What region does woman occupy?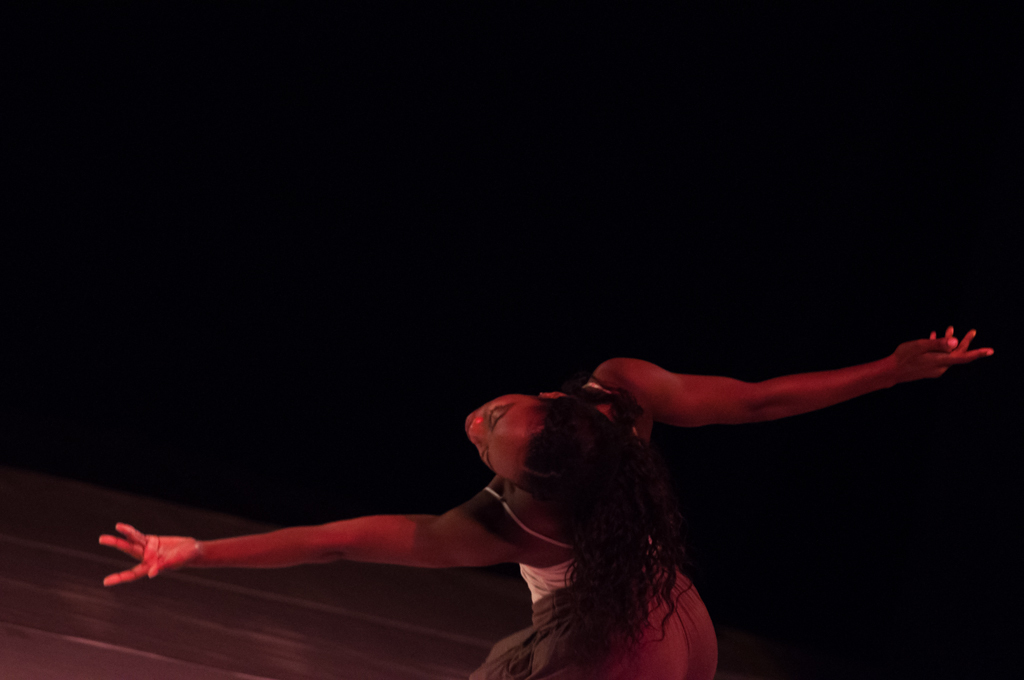
bbox=[123, 283, 930, 666].
